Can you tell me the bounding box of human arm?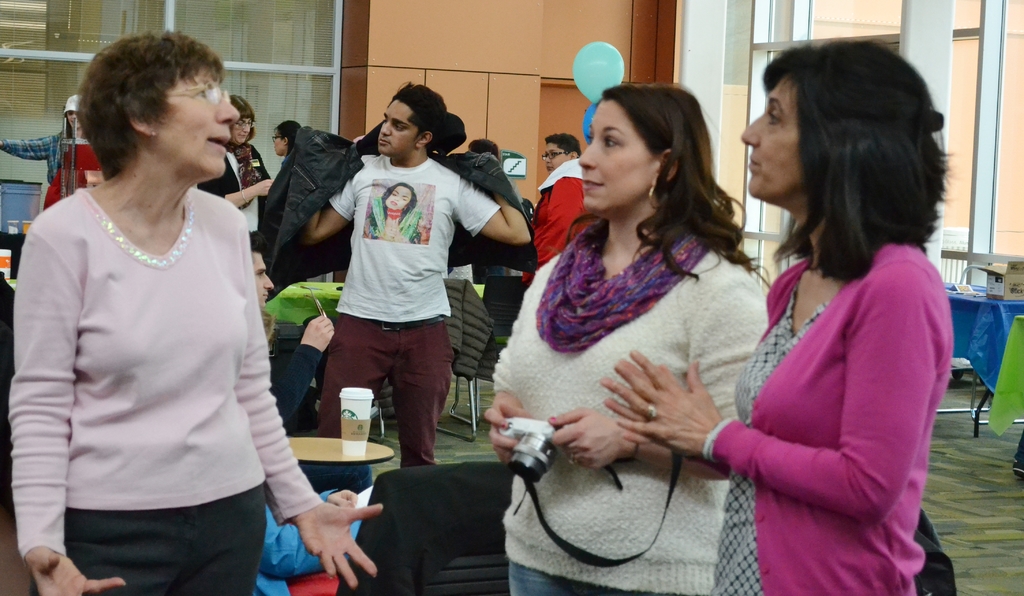
<box>595,337,731,478</box>.
